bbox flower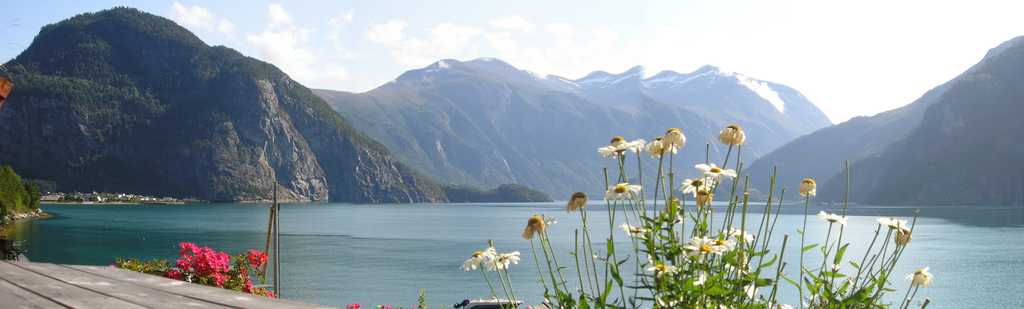
BBox(351, 301, 359, 308)
